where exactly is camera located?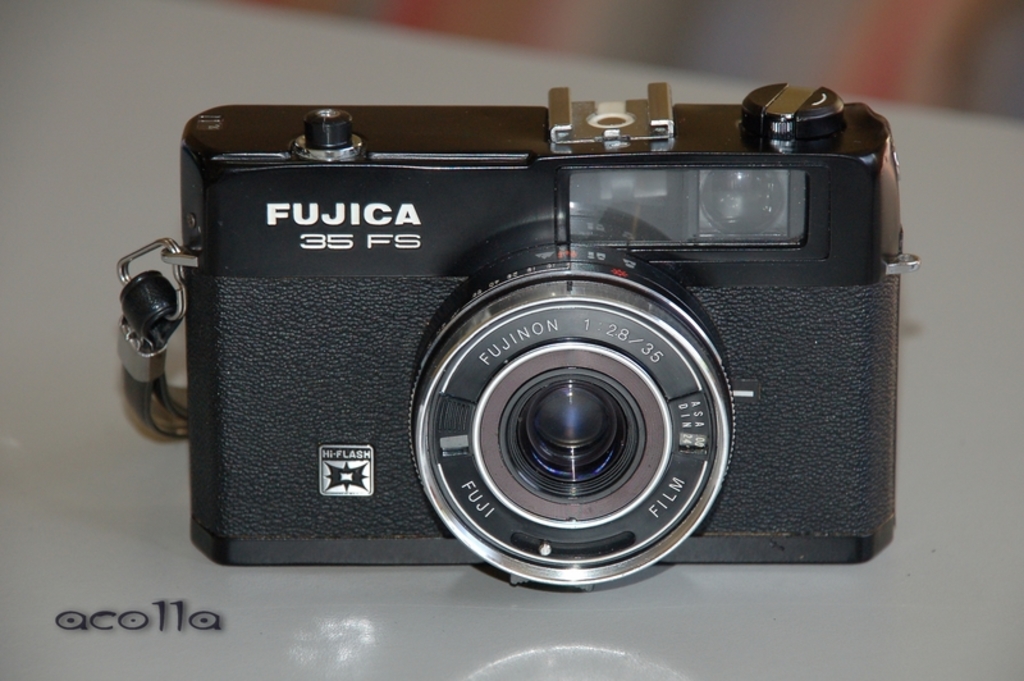
Its bounding box is 110:77:919:595.
